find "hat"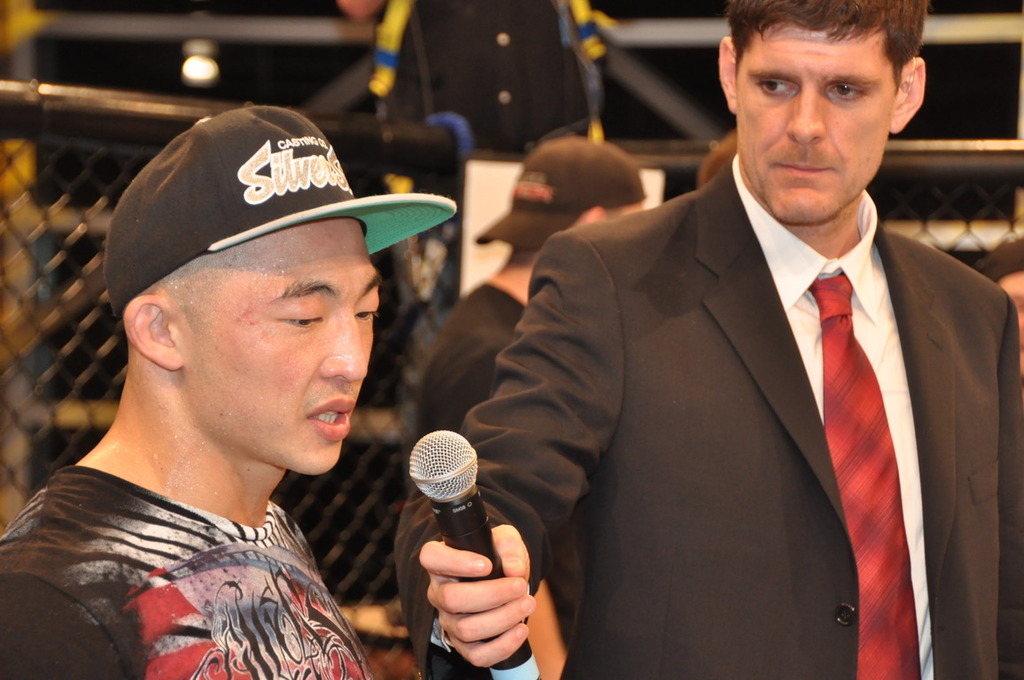
x1=473, y1=132, x2=645, y2=250
